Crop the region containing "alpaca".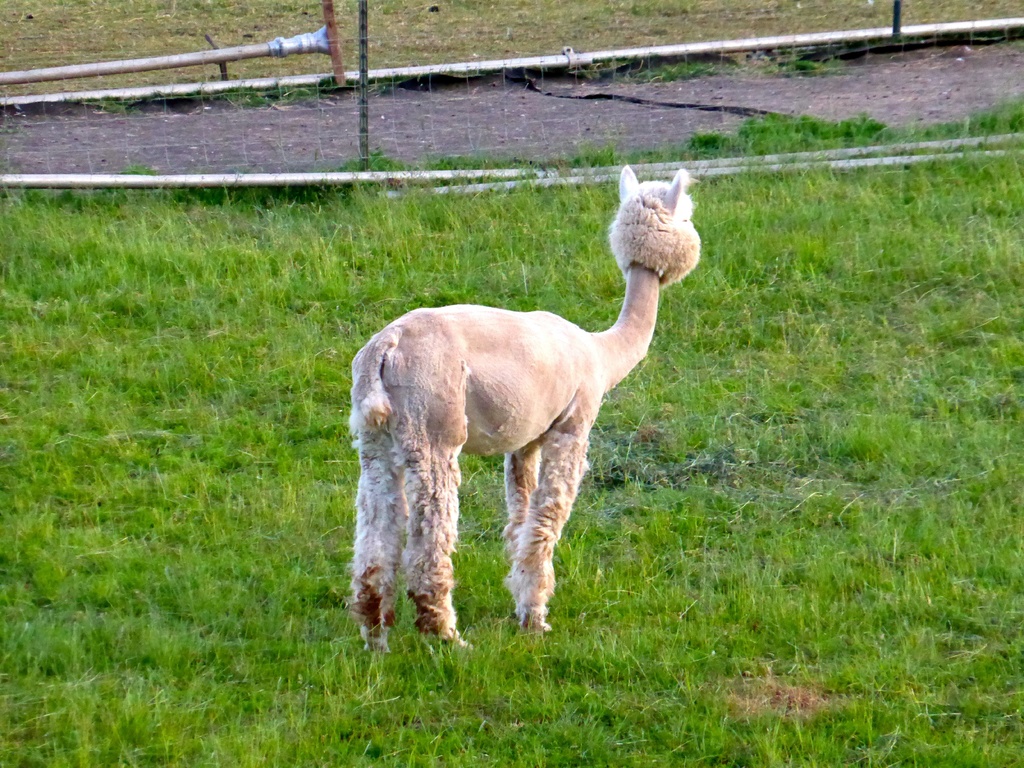
Crop region: <box>340,161,708,648</box>.
